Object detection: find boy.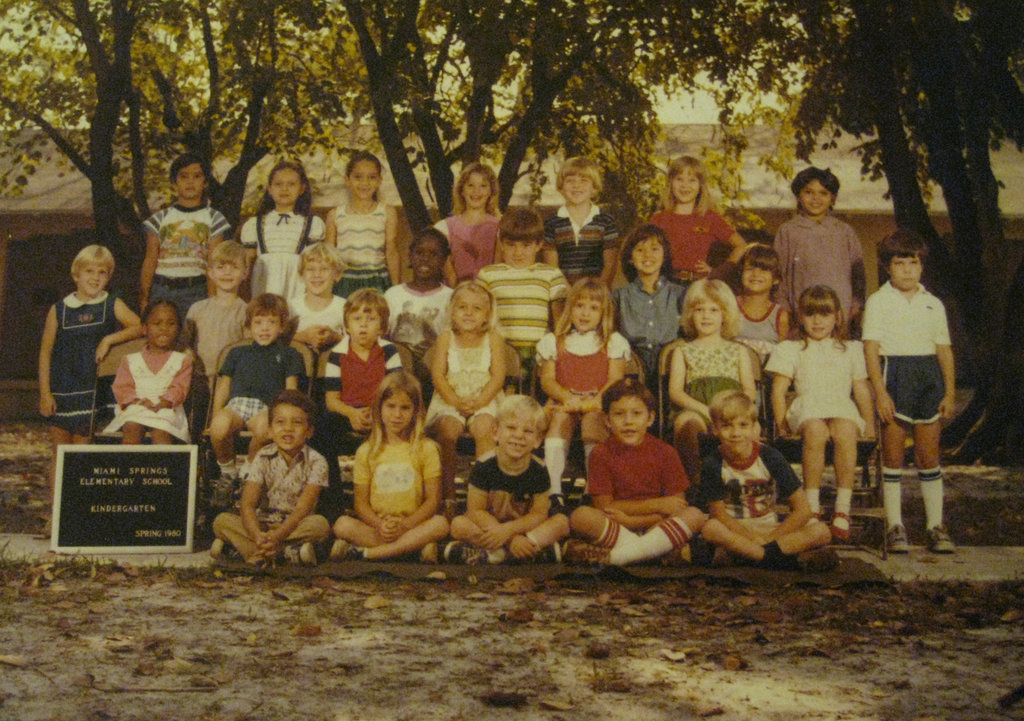
l=441, t=389, r=571, b=560.
